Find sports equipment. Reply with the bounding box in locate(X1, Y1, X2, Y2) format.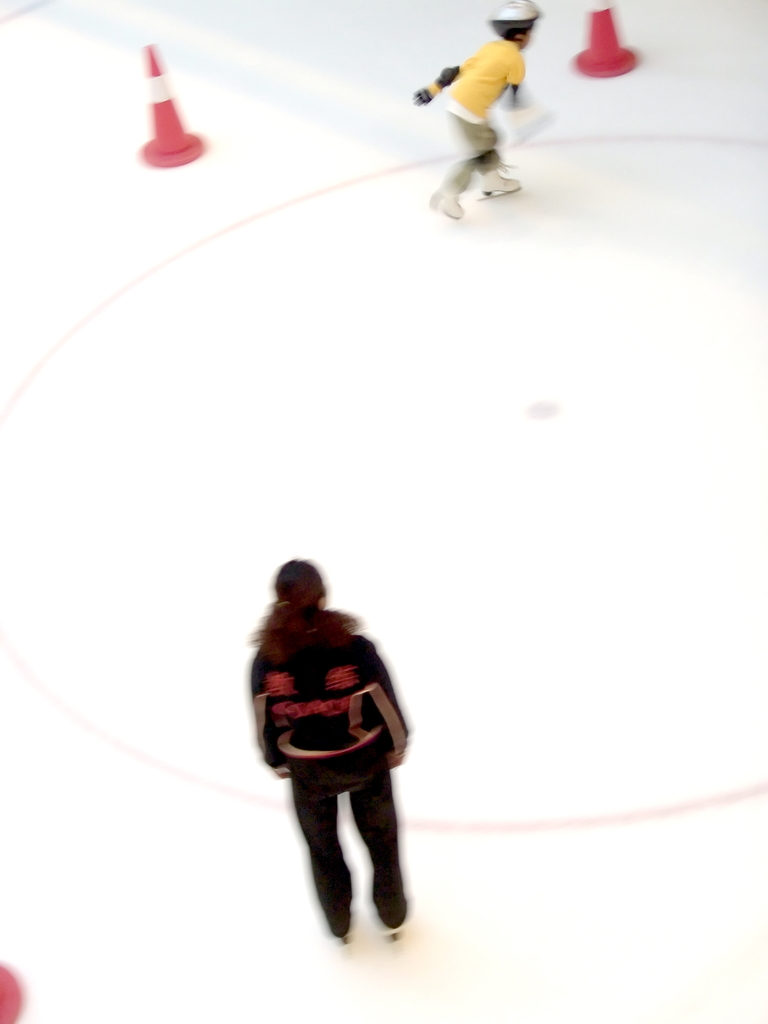
locate(433, 192, 464, 218).
